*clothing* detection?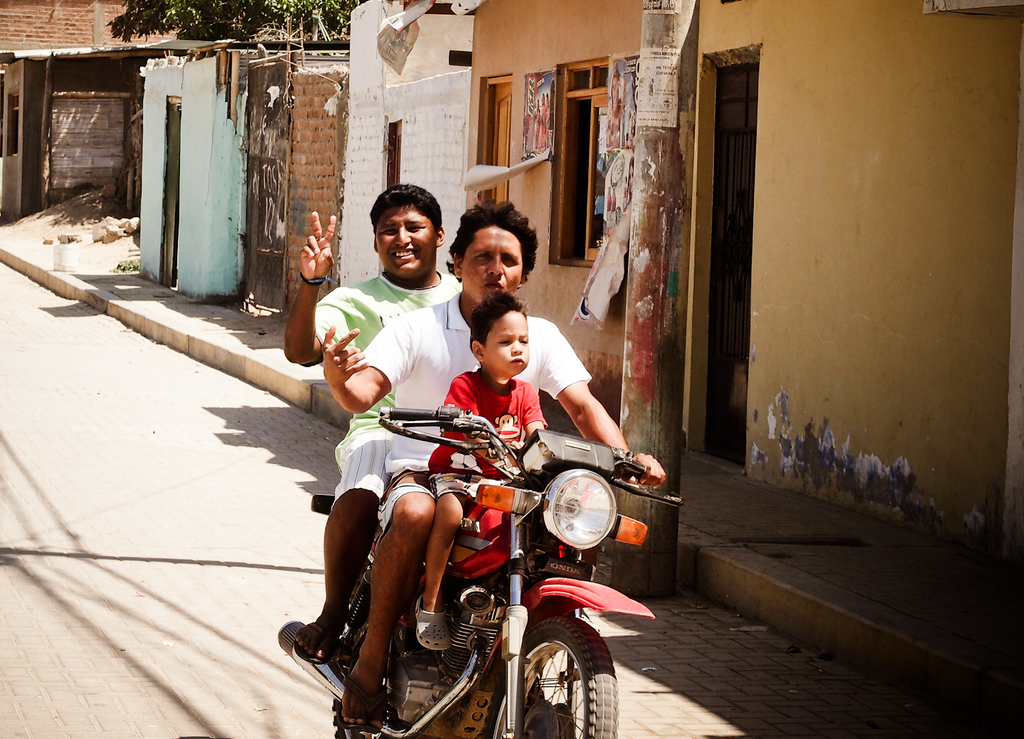
crop(358, 293, 594, 551)
